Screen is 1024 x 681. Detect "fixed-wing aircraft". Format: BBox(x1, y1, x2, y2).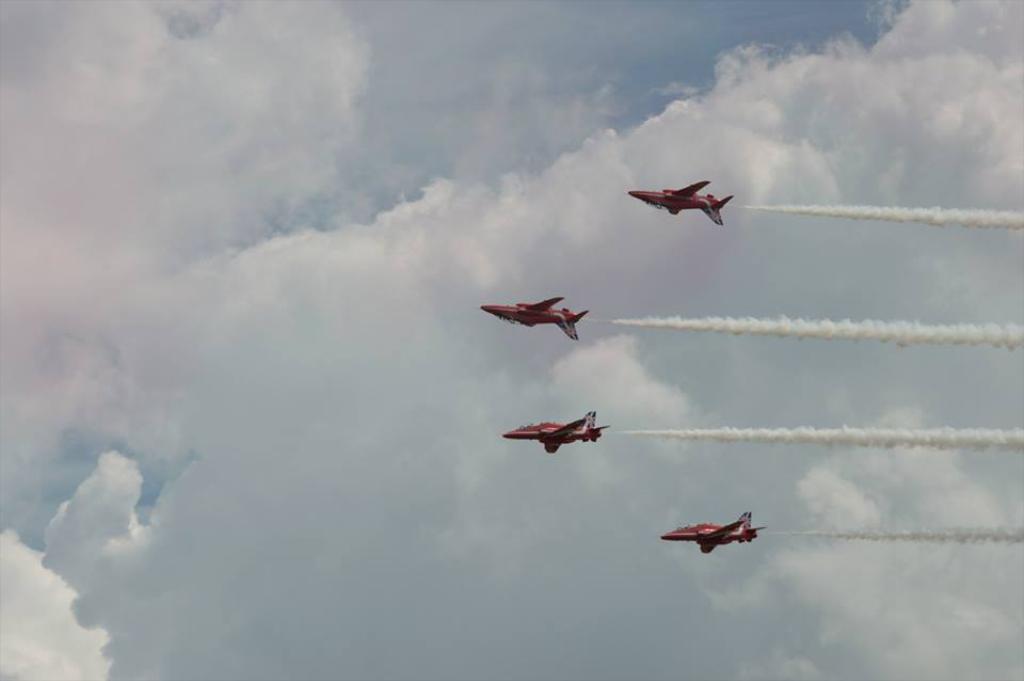
BBox(503, 408, 610, 454).
